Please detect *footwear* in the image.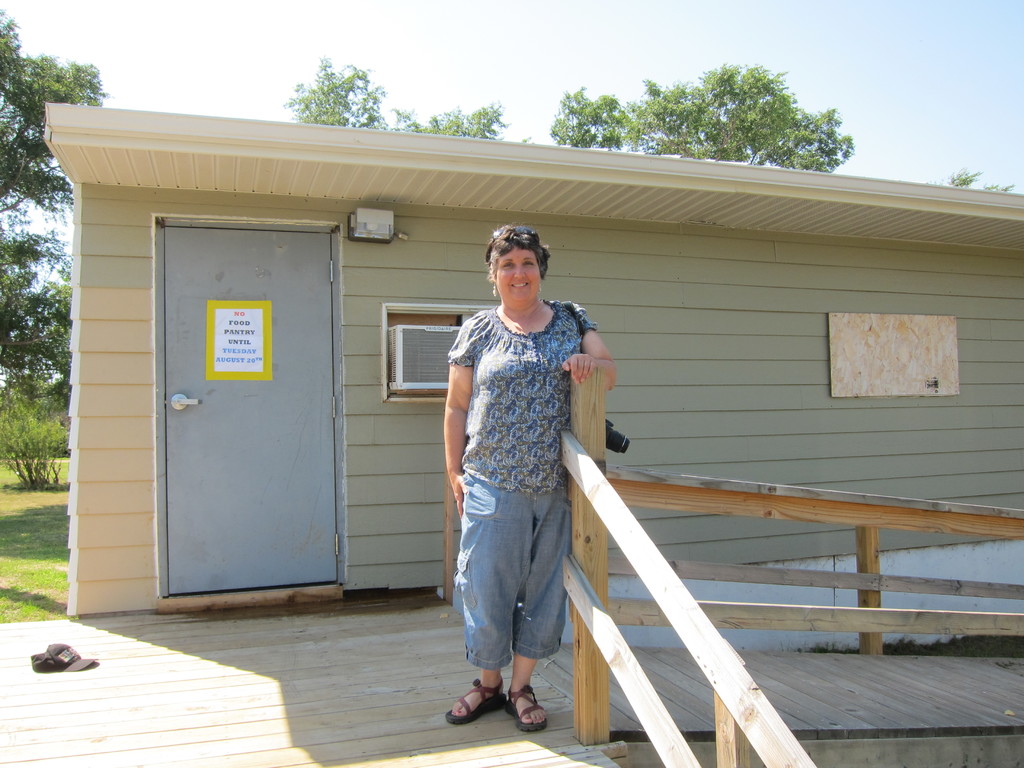
select_region(442, 677, 503, 724).
